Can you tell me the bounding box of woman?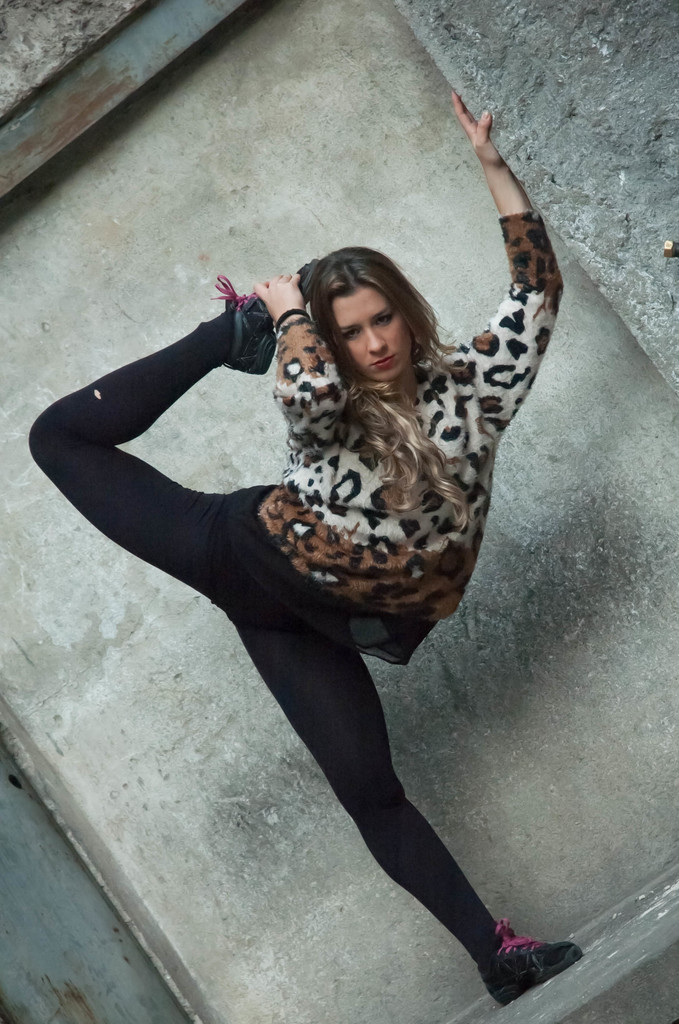
bbox=[80, 129, 577, 993].
